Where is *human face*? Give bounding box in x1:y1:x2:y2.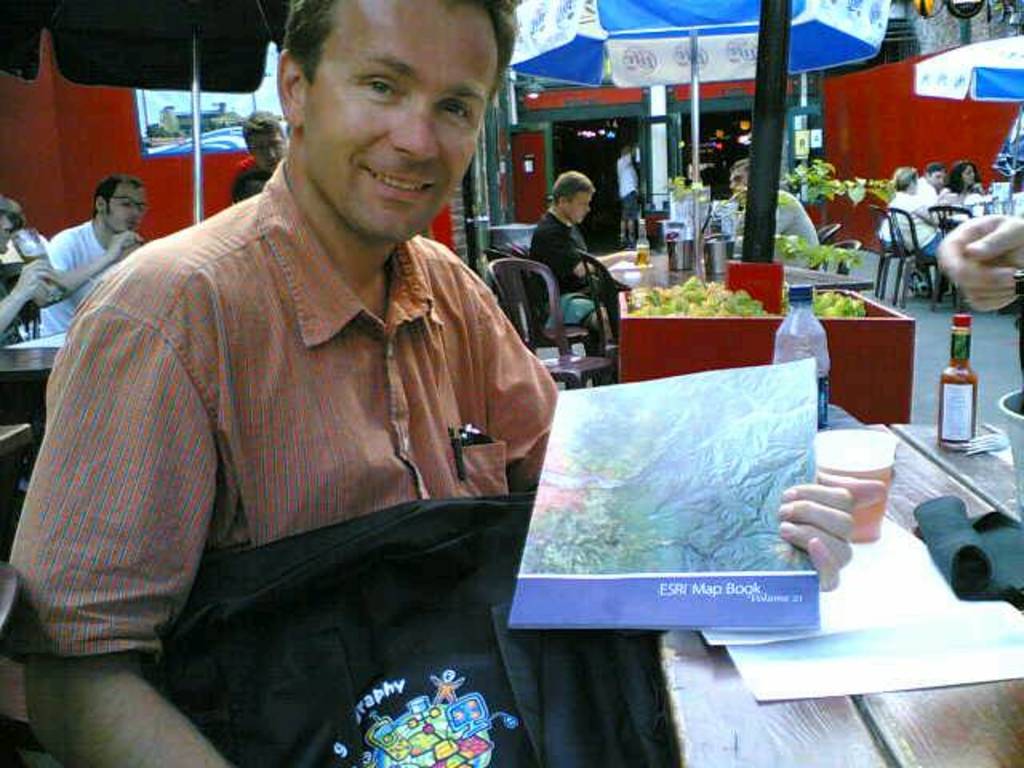
958:163:978:184.
